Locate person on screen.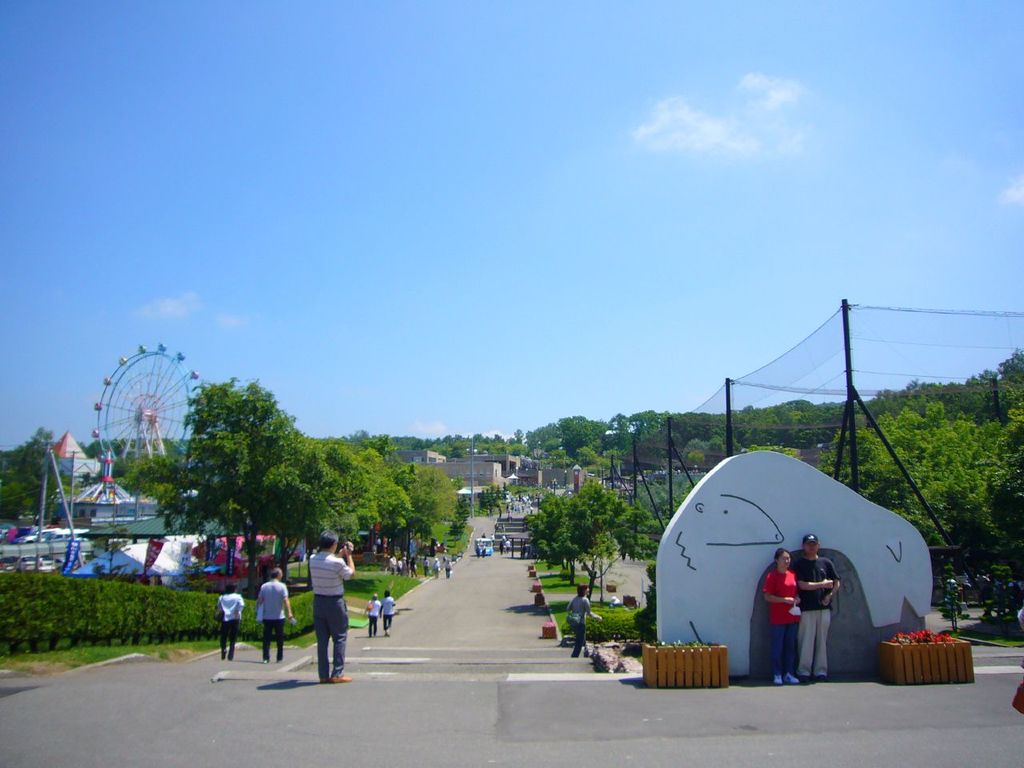
On screen at 365,588,378,634.
